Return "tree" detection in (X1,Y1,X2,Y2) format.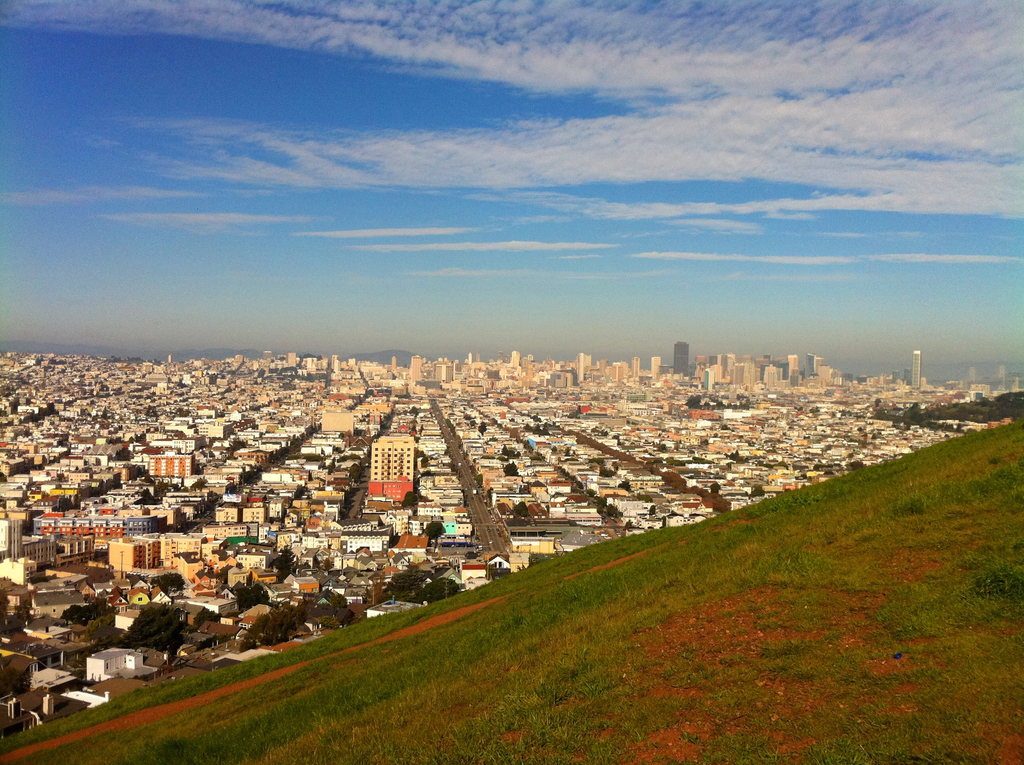
(62,601,123,637).
